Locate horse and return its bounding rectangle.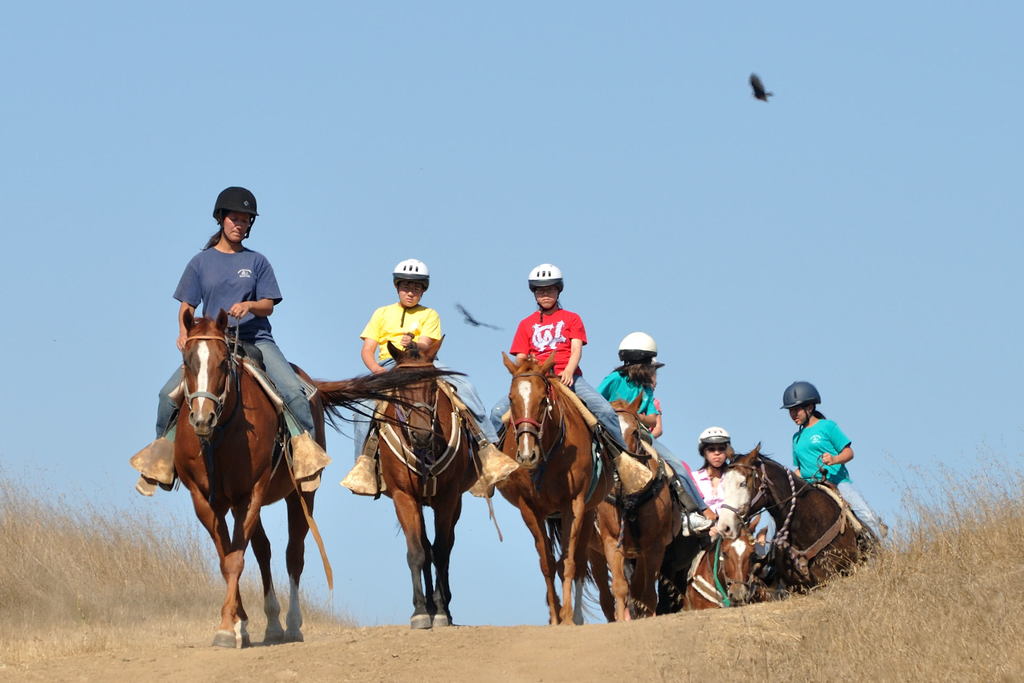
select_region(712, 440, 882, 593).
